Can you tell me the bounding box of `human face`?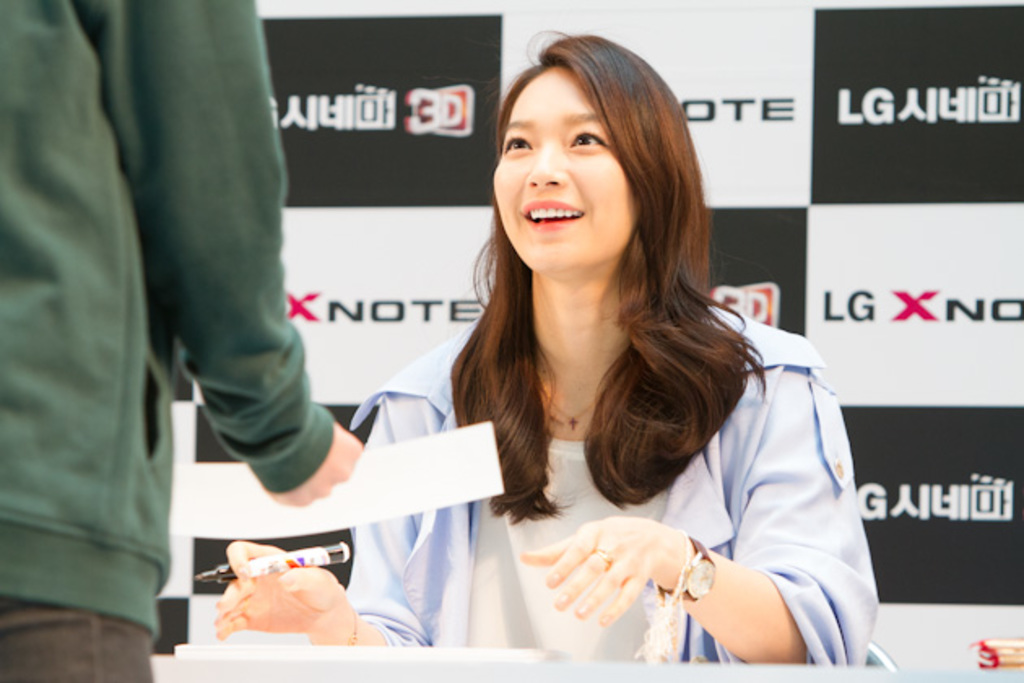
{"left": 491, "top": 65, "right": 637, "bottom": 273}.
